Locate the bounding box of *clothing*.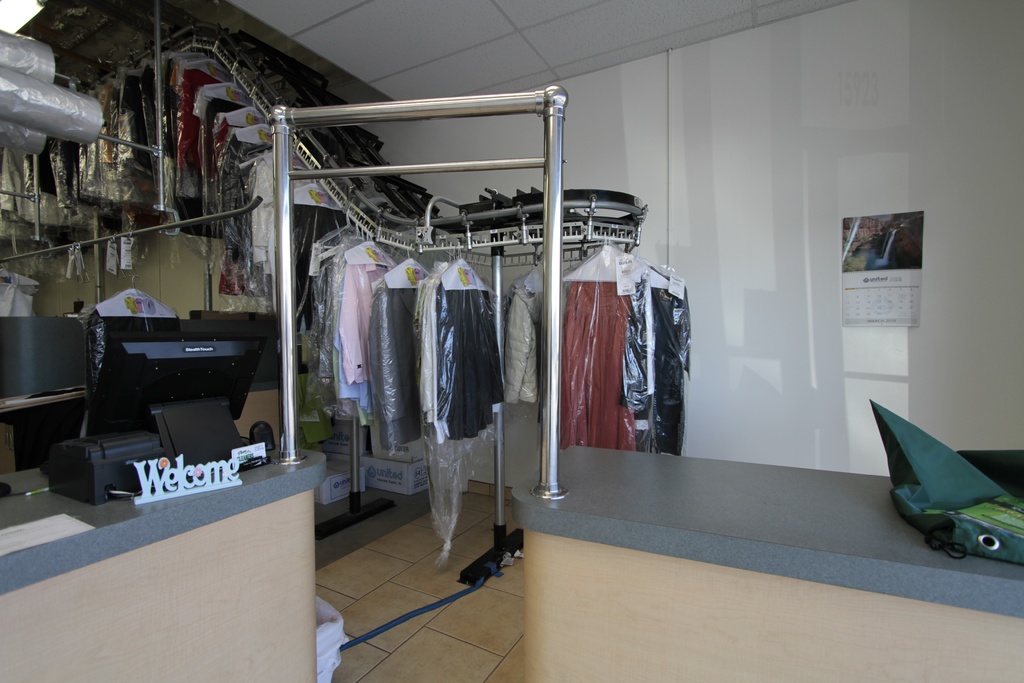
Bounding box: [x1=335, y1=238, x2=382, y2=398].
